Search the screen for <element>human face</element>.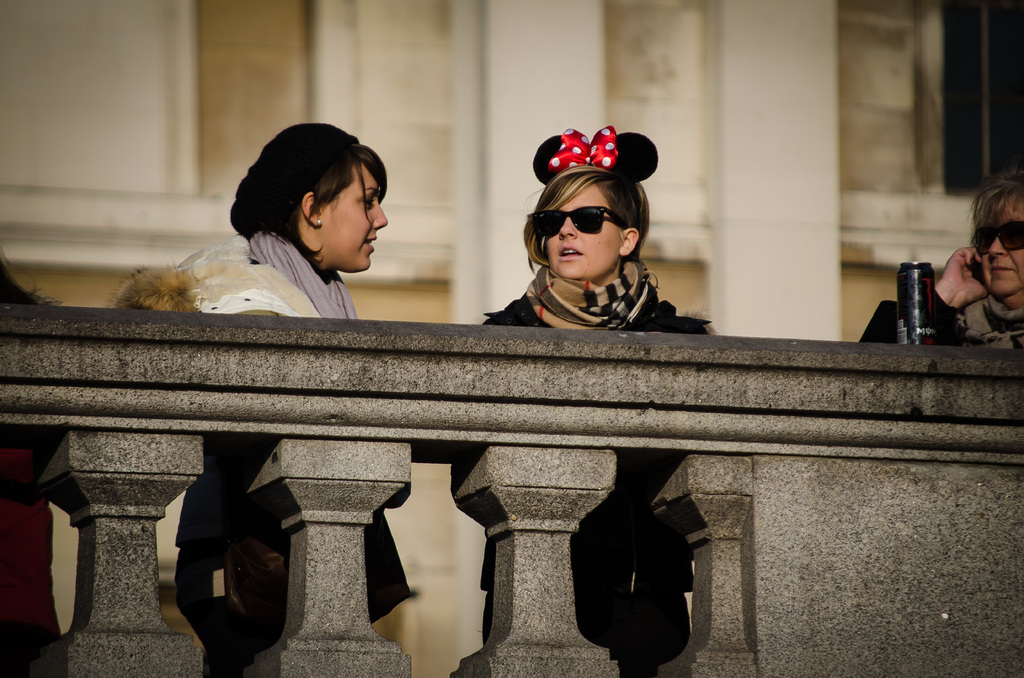
Found at 980 205 1023 300.
